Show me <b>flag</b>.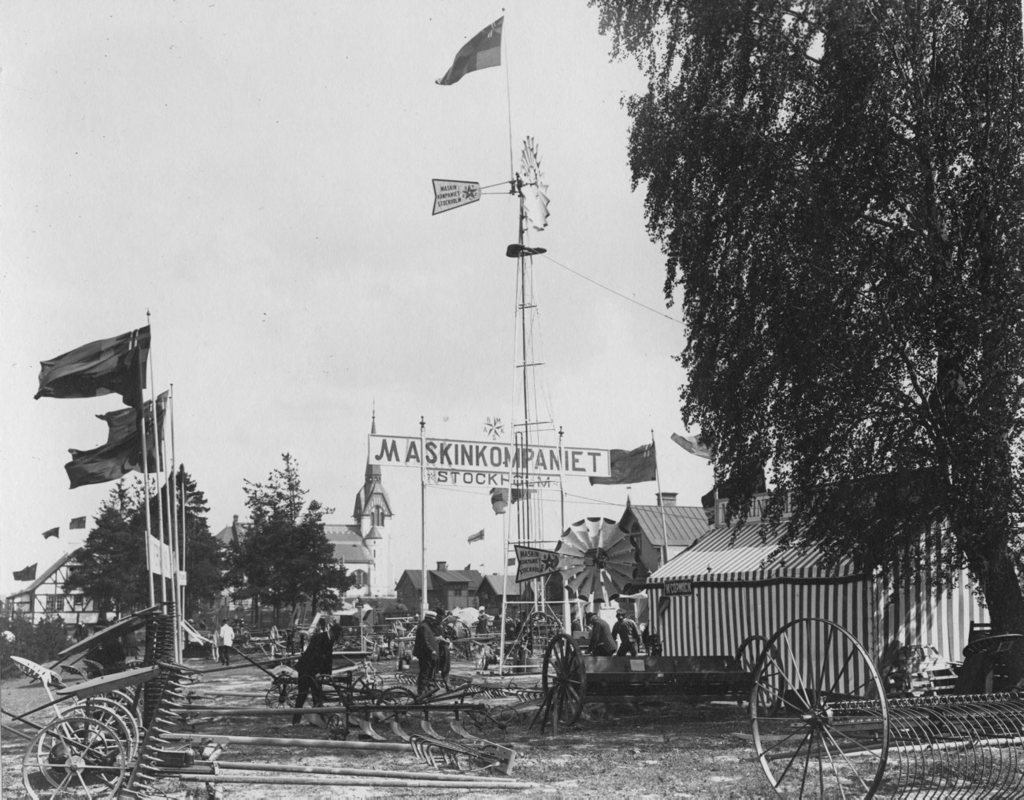
<b>flag</b> is here: left=68, top=426, right=147, bottom=487.
